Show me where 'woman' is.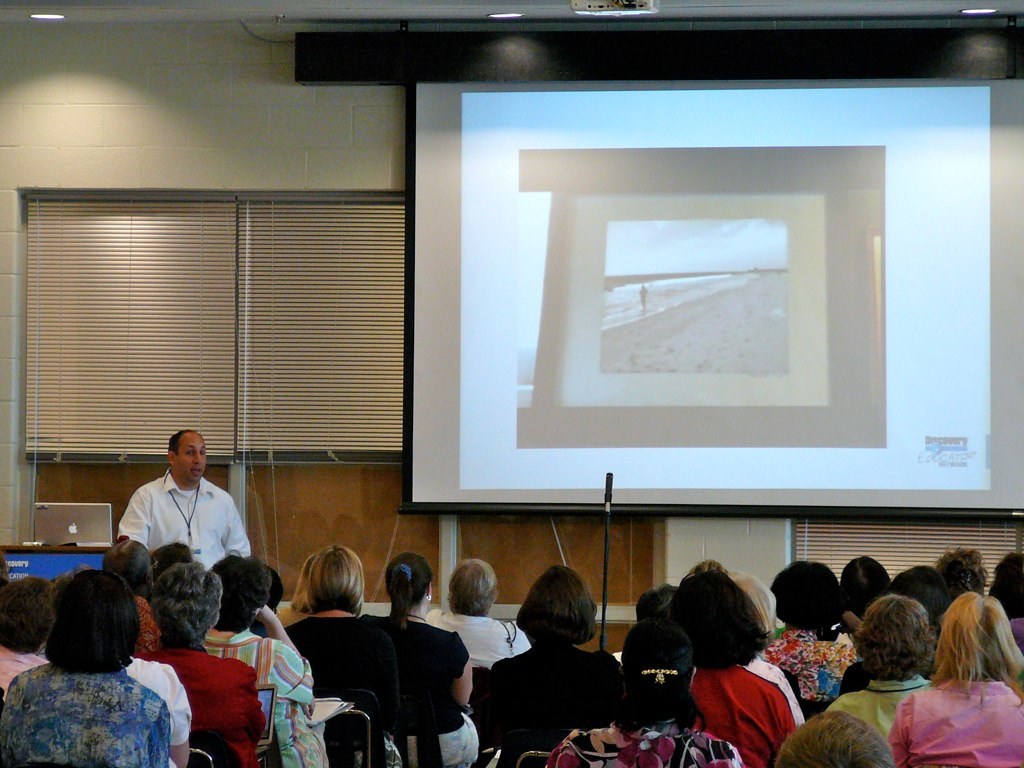
'woman' is at (left=146, top=564, right=265, bottom=767).
